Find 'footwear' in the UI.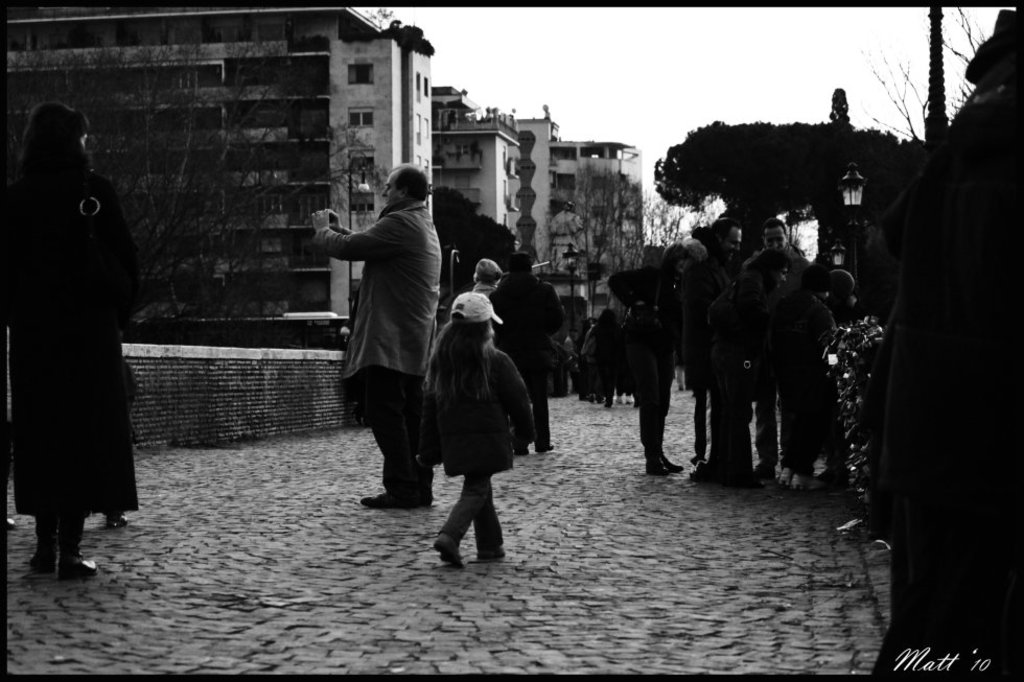
UI element at (107, 513, 126, 528).
